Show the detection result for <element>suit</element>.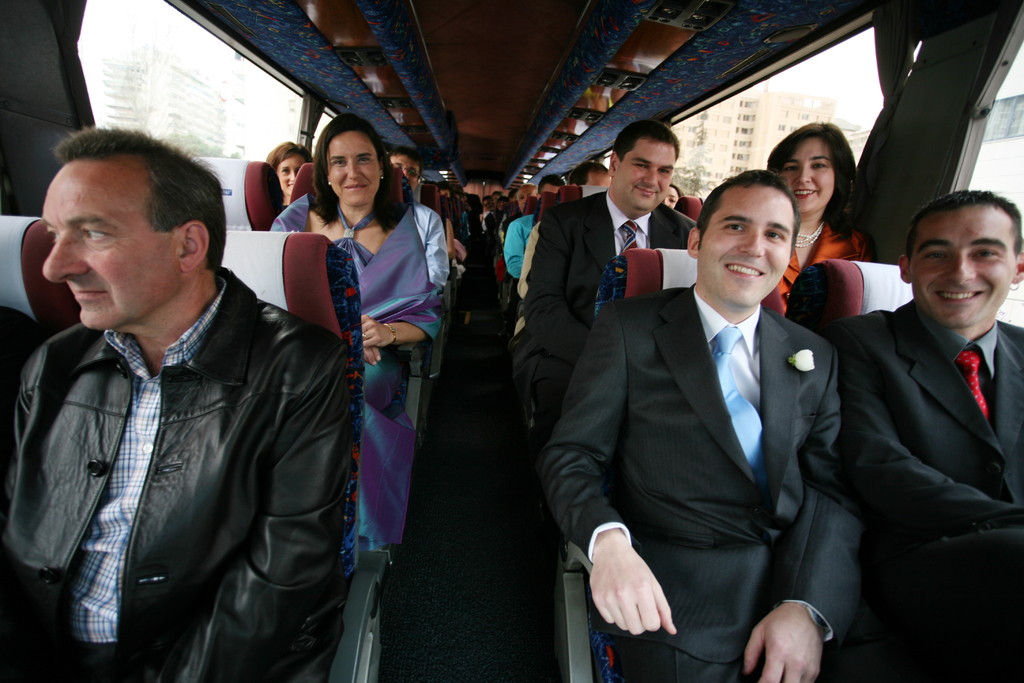
pyautogui.locateOnScreen(824, 300, 1023, 679).
